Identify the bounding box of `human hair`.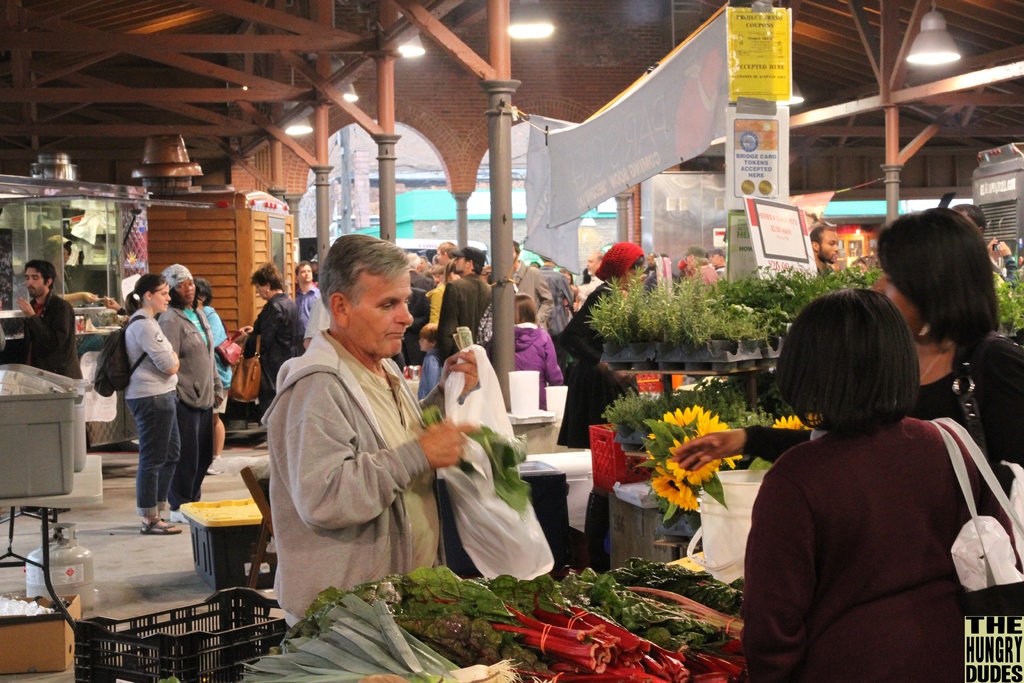
[694,255,710,268].
